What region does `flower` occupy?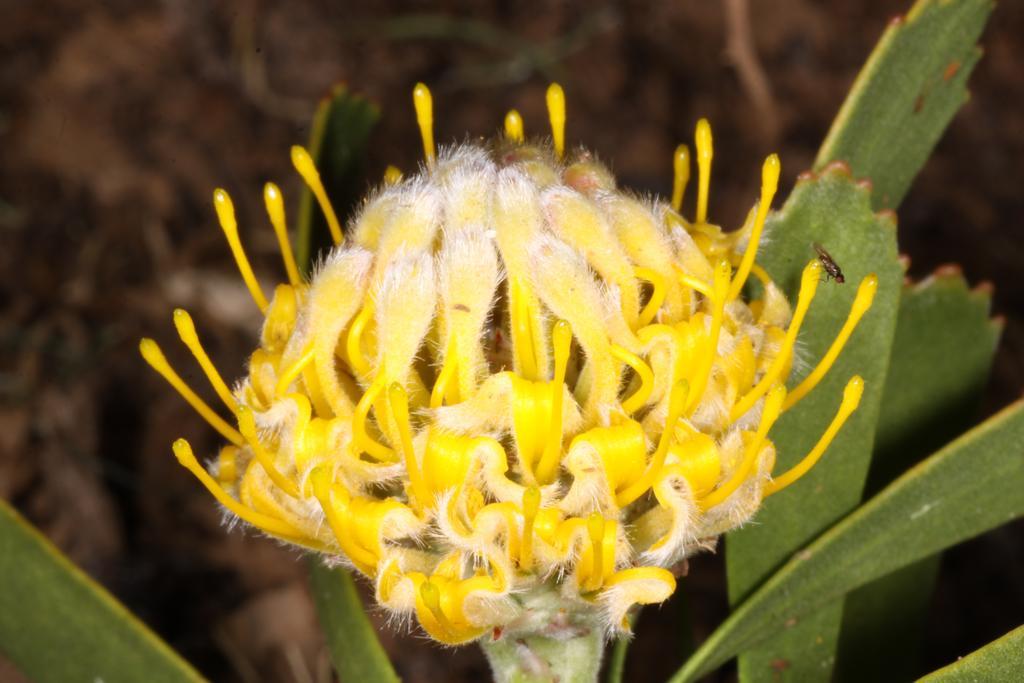
select_region(127, 74, 875, 650).
